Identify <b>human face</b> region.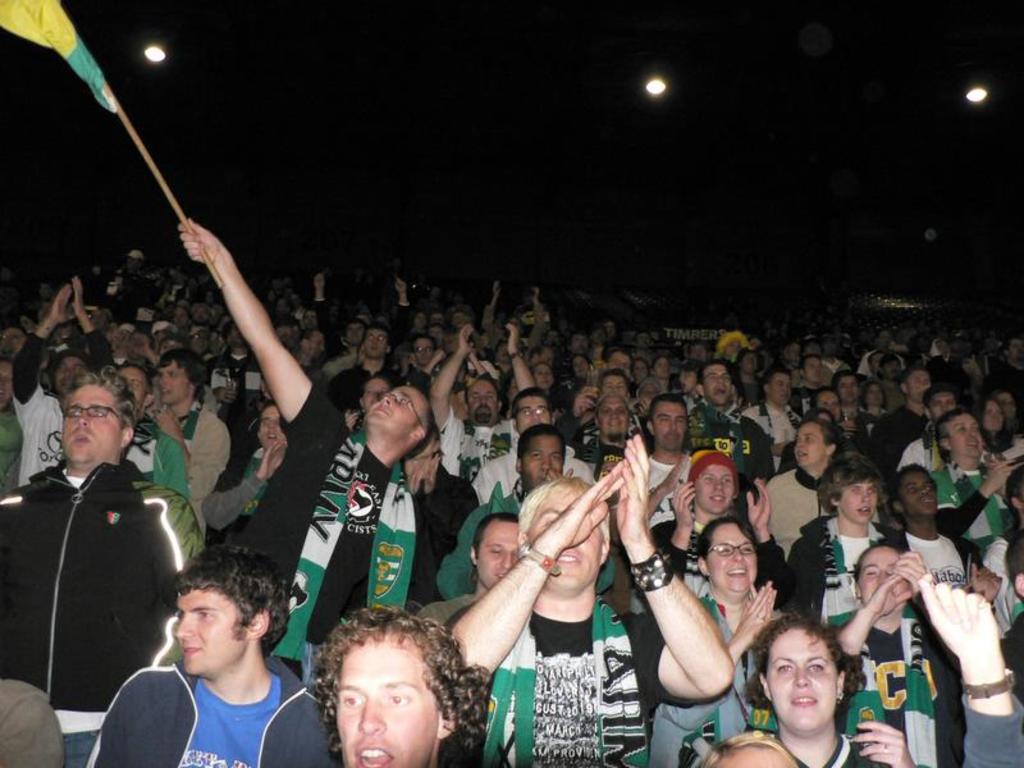
Region: (113, 365, 154, 411).
